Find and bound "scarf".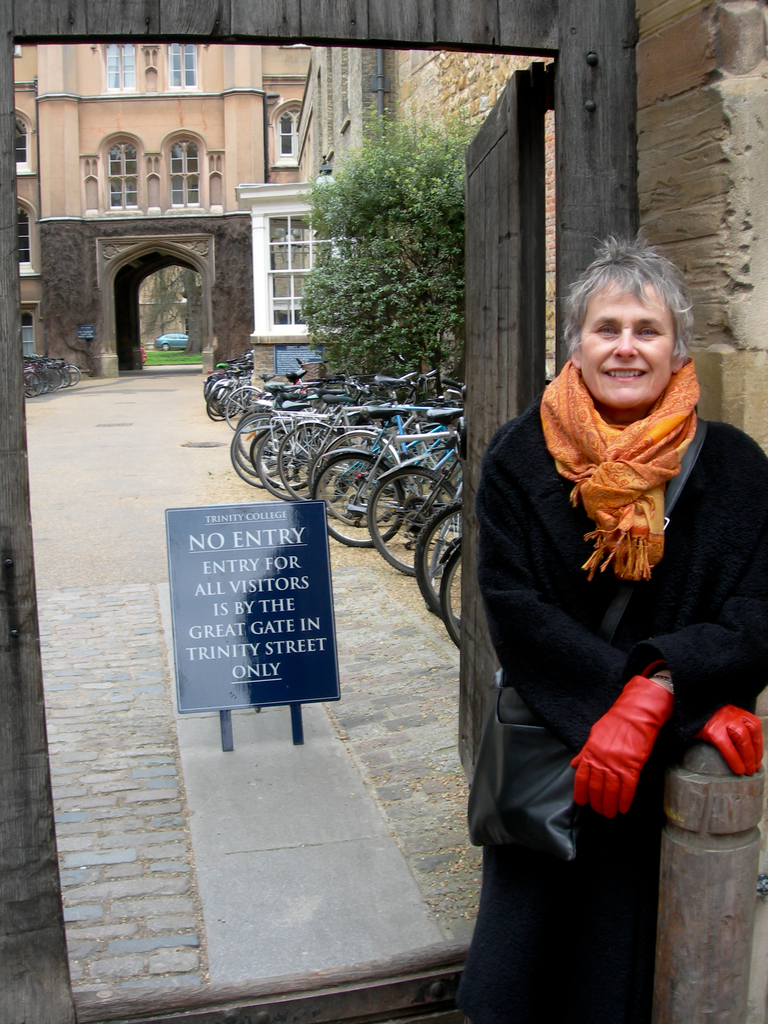
Bound: 536/355/708/580.
